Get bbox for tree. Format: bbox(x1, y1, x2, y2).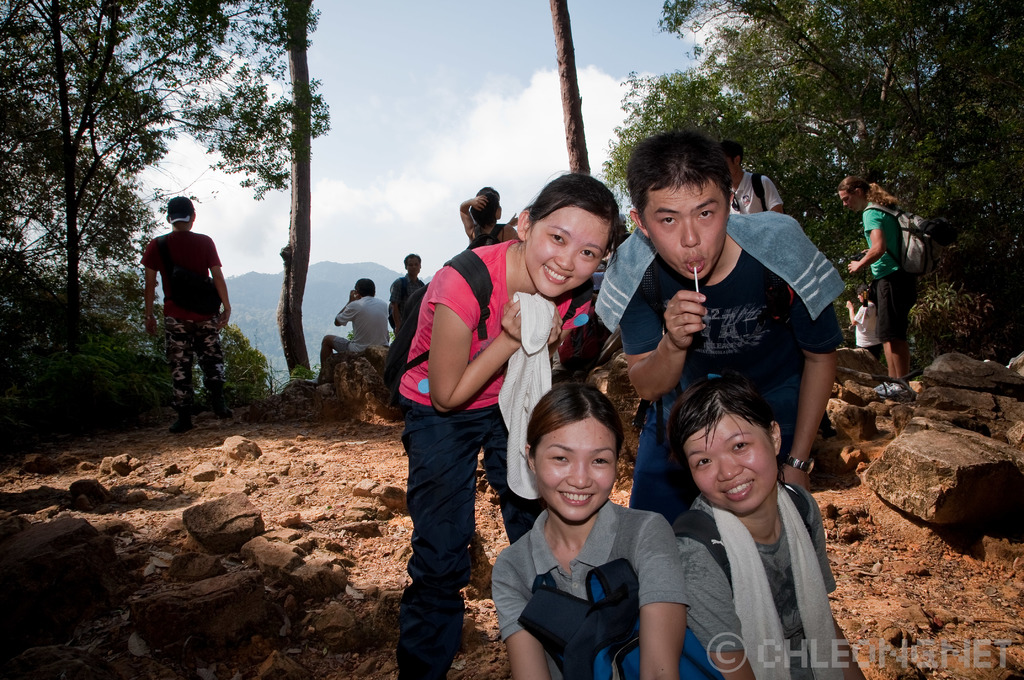
bbox(0, 0, 328, 362).
